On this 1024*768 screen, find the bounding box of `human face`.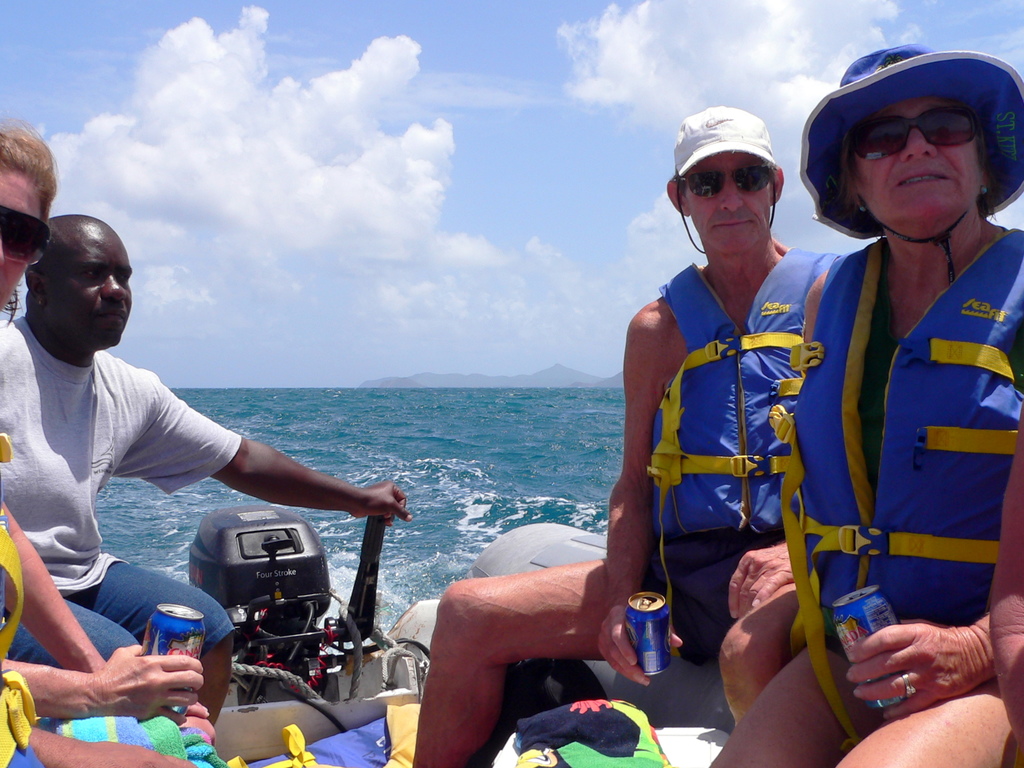
Bounding box: box(685, 152, 772, 252).
